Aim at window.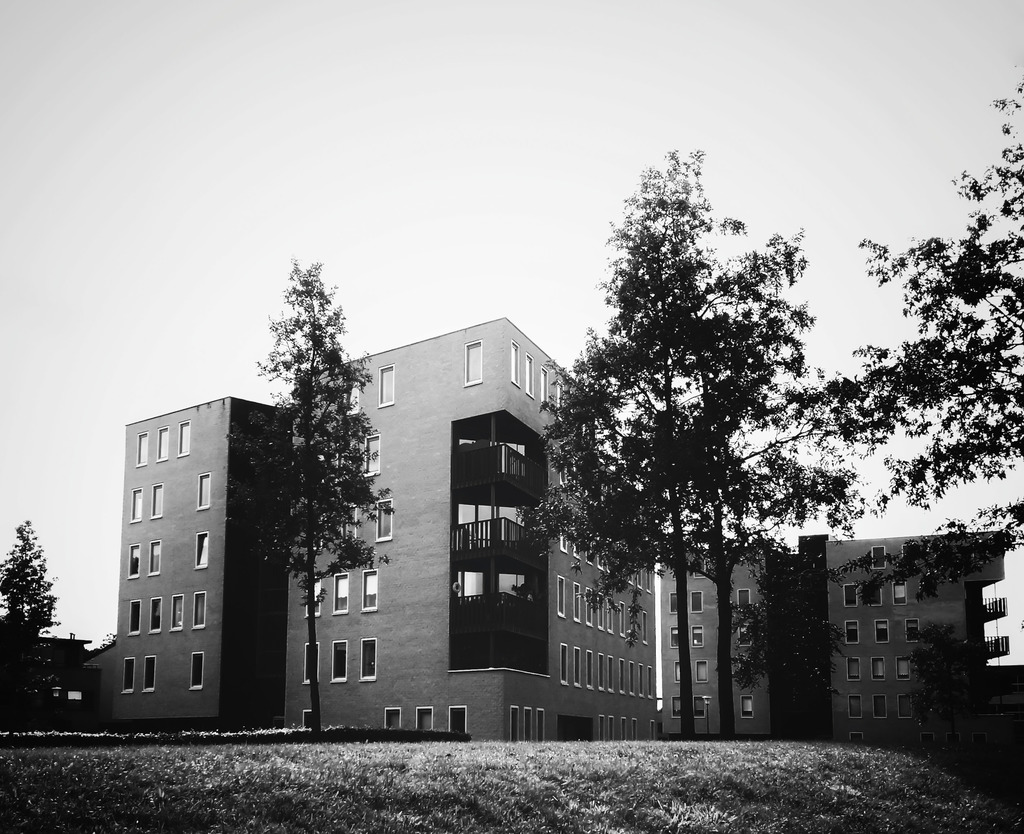
Aimed at (906,616,916,642).
